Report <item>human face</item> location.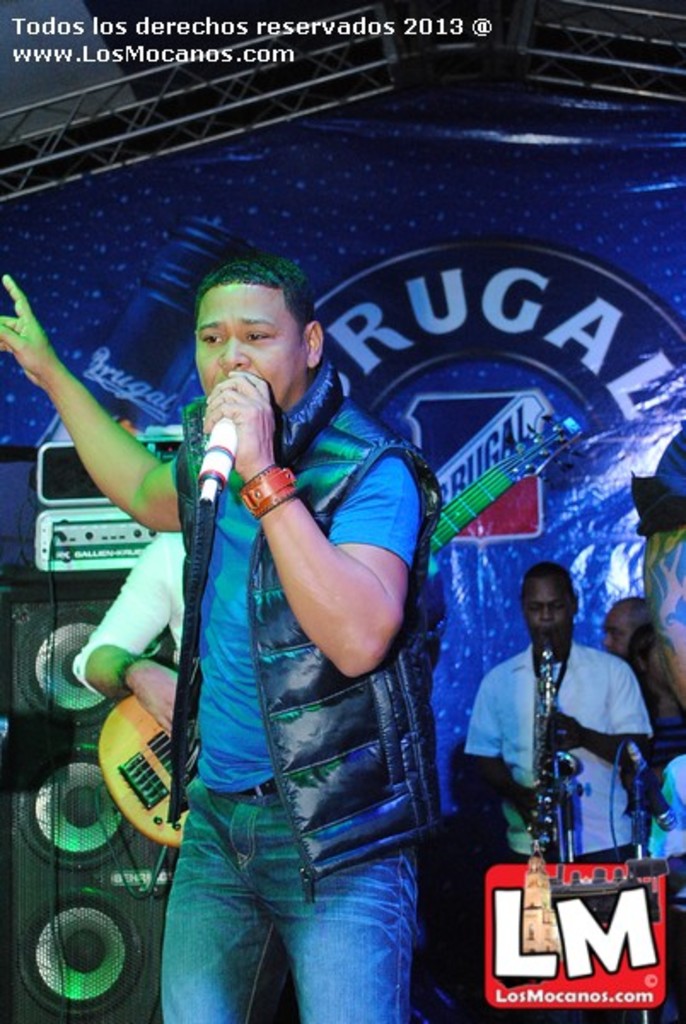
Report: {"left": 195, "top": 283, "right": 302, "bottom": 403}.
